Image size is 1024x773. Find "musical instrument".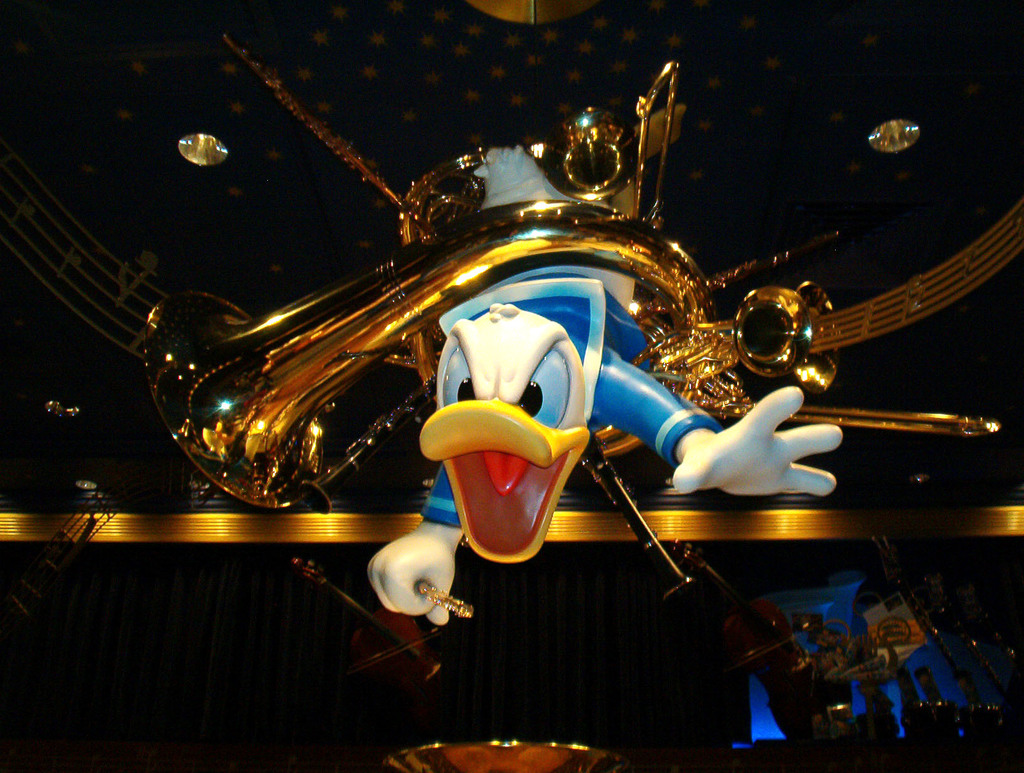
140 57 995 503.
